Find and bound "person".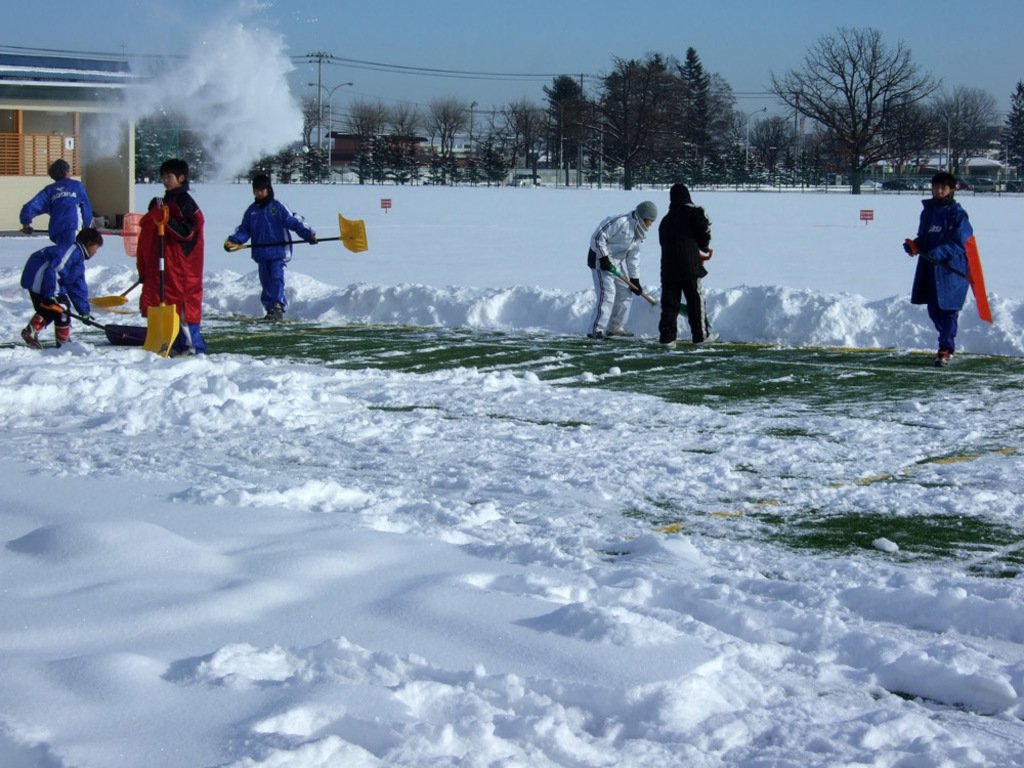
Bound: (15, 223, 111, 351).
